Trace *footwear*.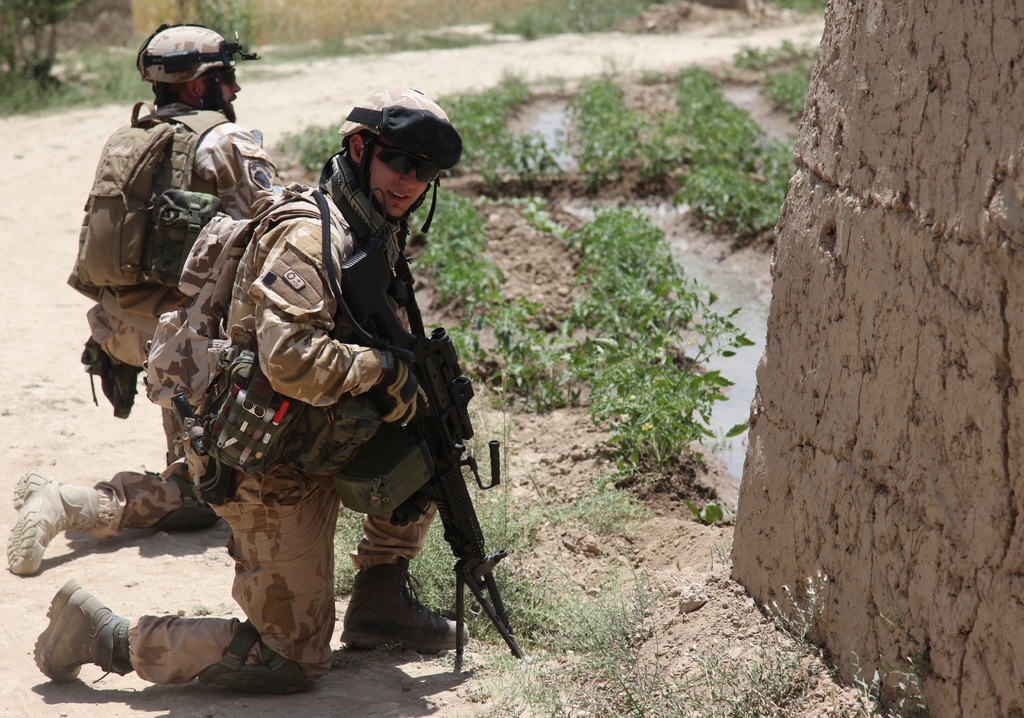
Traced to [x1=8, y1=480, x2=193, y2=573].
